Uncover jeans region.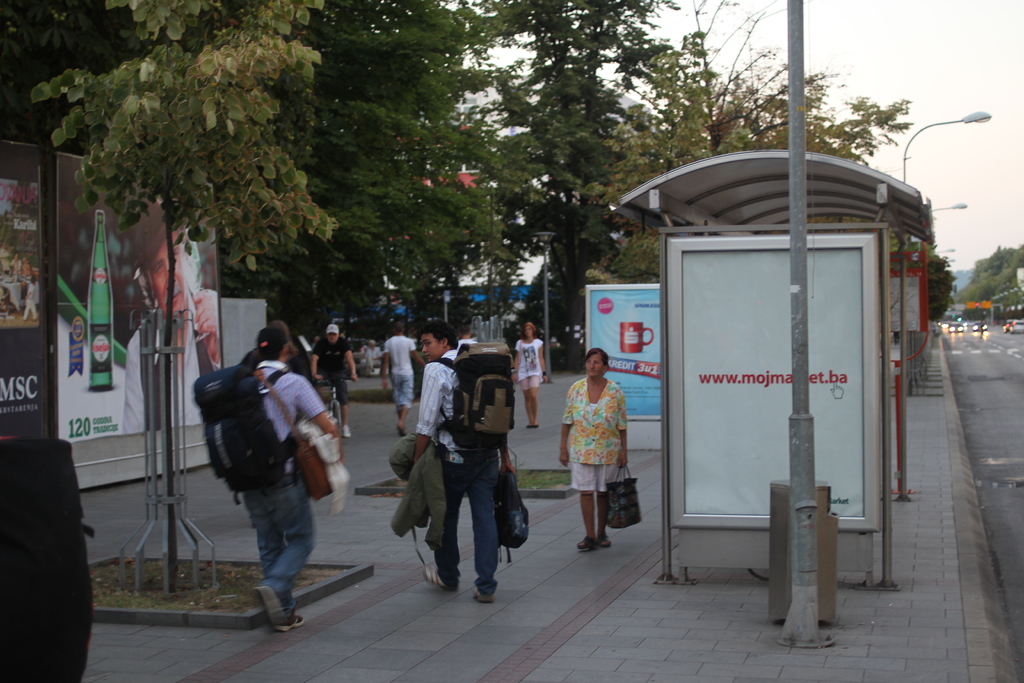
Uncovered: l=241, t=477, r=314, b=609.
